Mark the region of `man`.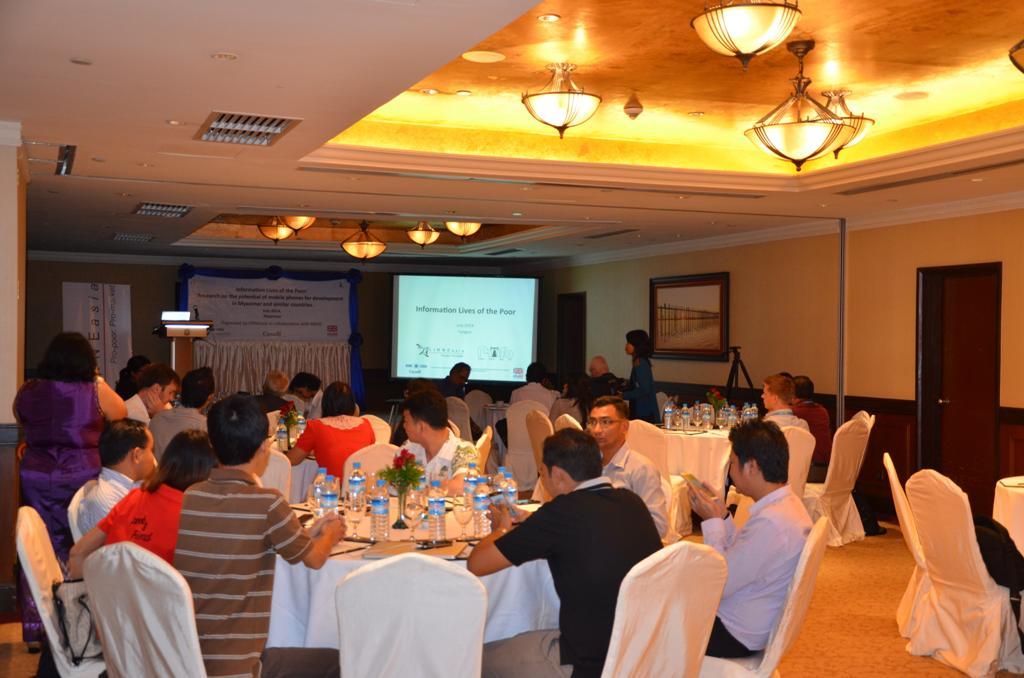
Region: pyautogui.locateOnScreen(764, 378, 813, 430).
